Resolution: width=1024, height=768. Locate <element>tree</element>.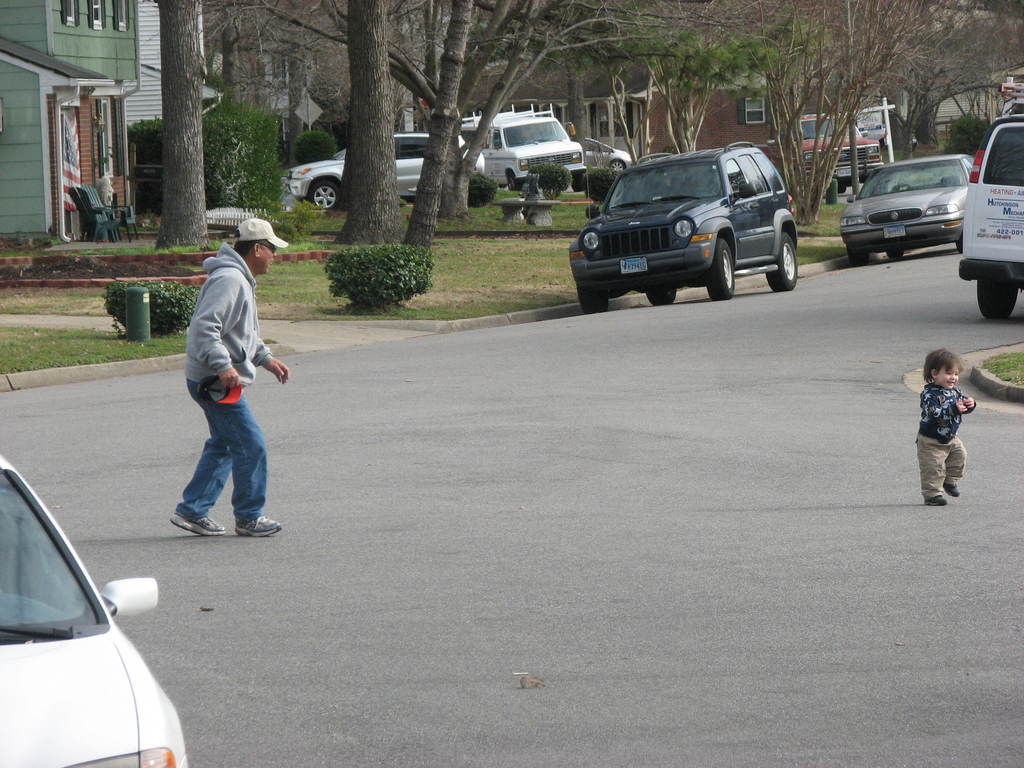
region(202, 0, 501, 257).
